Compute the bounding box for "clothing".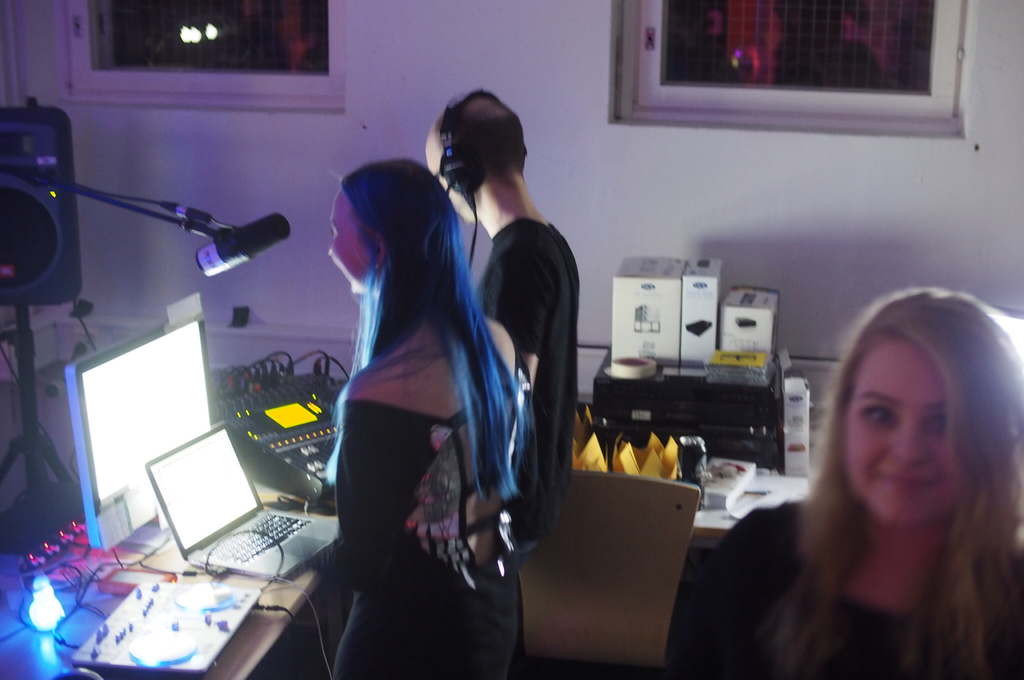
x1=470 y1=219 x2=584 y2=565.
